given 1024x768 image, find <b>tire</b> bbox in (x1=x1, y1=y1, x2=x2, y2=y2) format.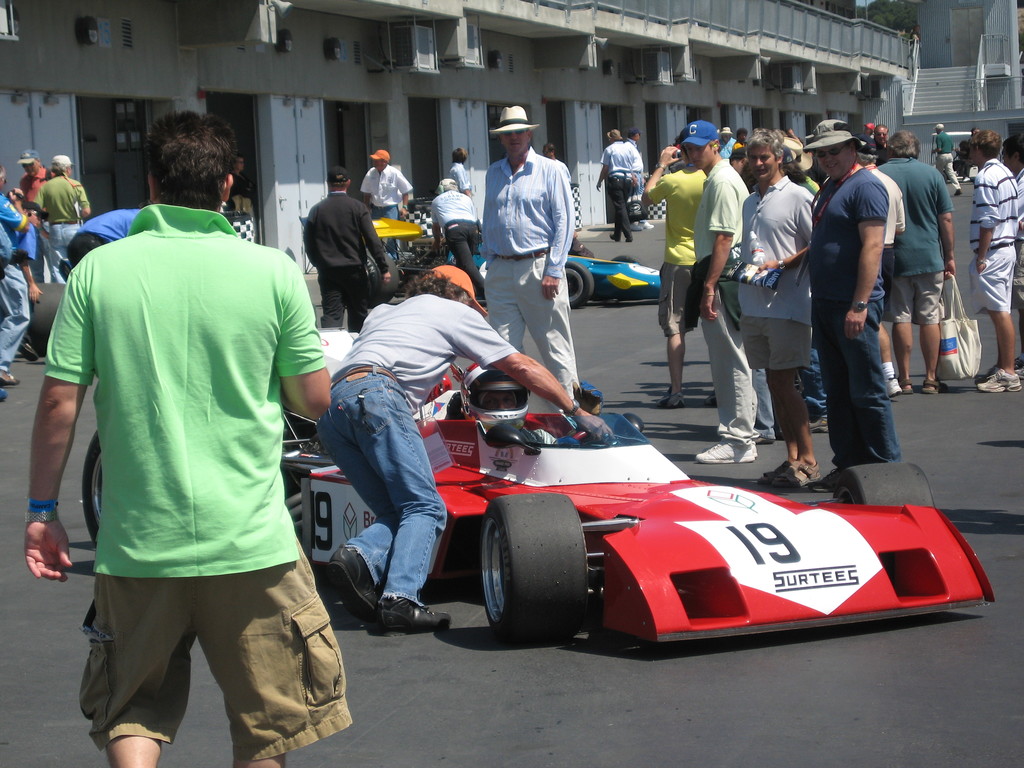
(x1=567, y1=262, x2=598, y2=309).
